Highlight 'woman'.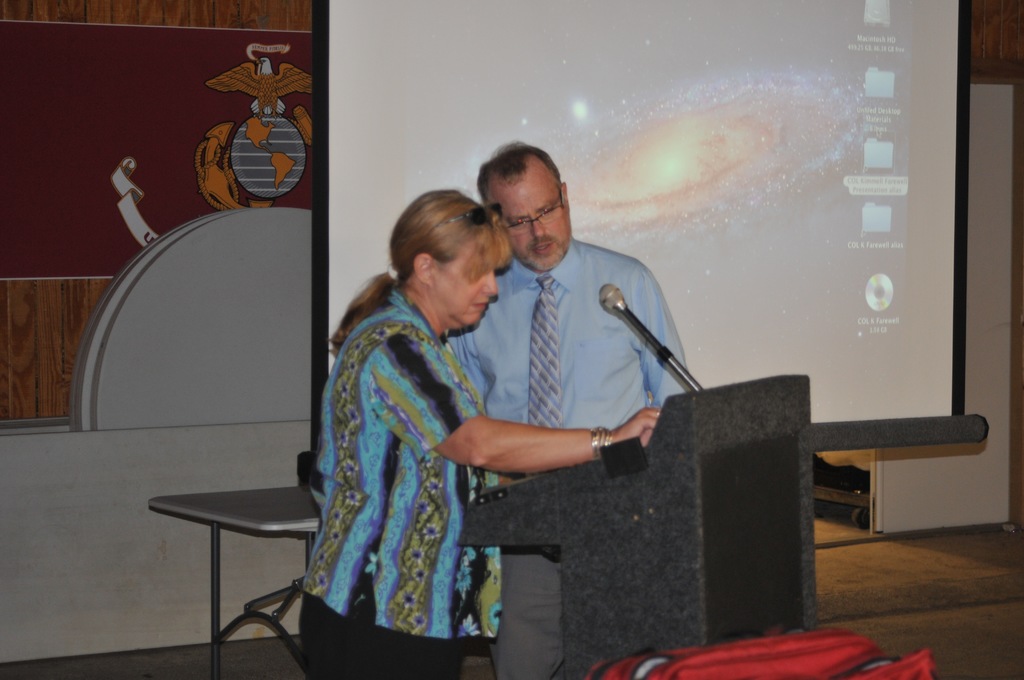
Highlighted region: pyautogui.locateOnScreen(298, 177, 545, 671).
